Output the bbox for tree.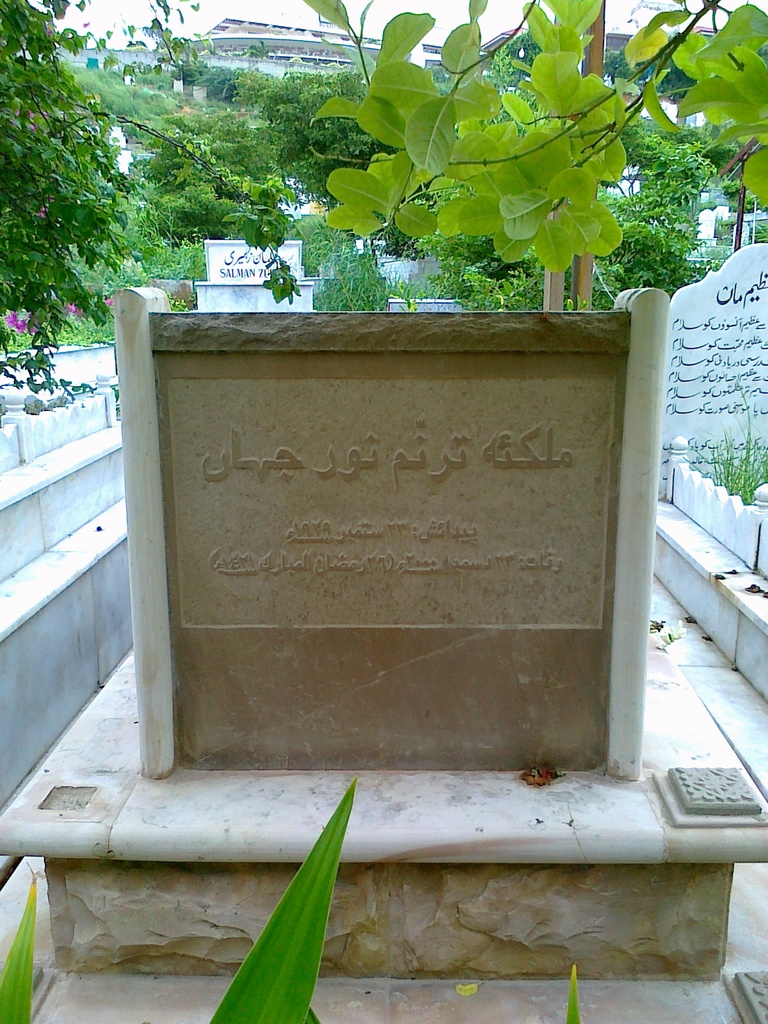
left=8, top=39, right=158, bottom=326.
